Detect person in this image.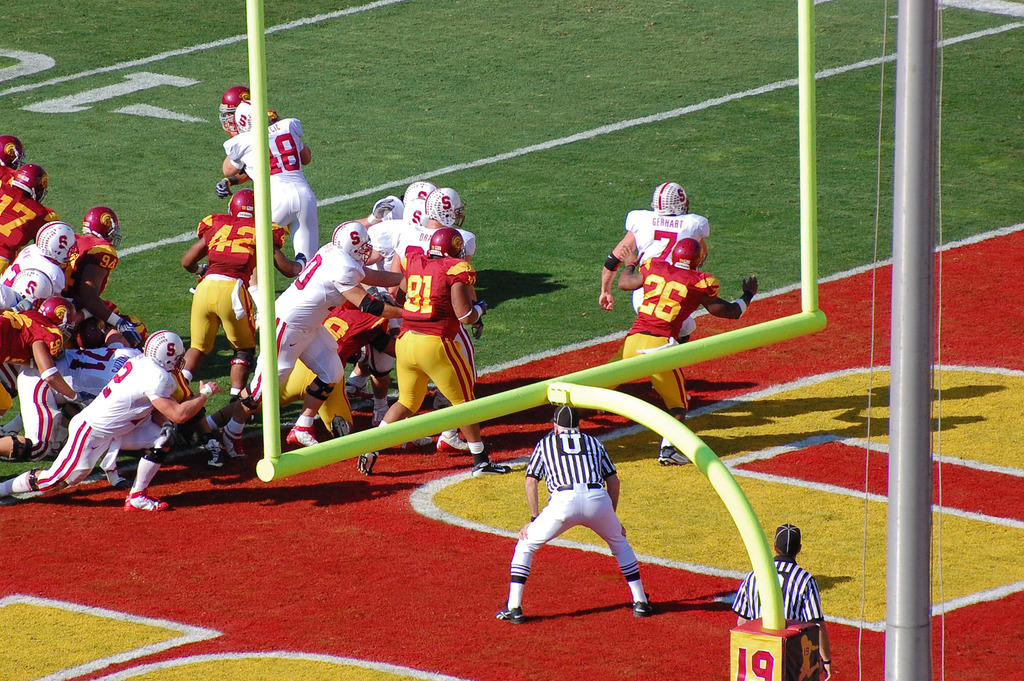
Detection: x1=623 y1=237 x2=757 y2=464.
